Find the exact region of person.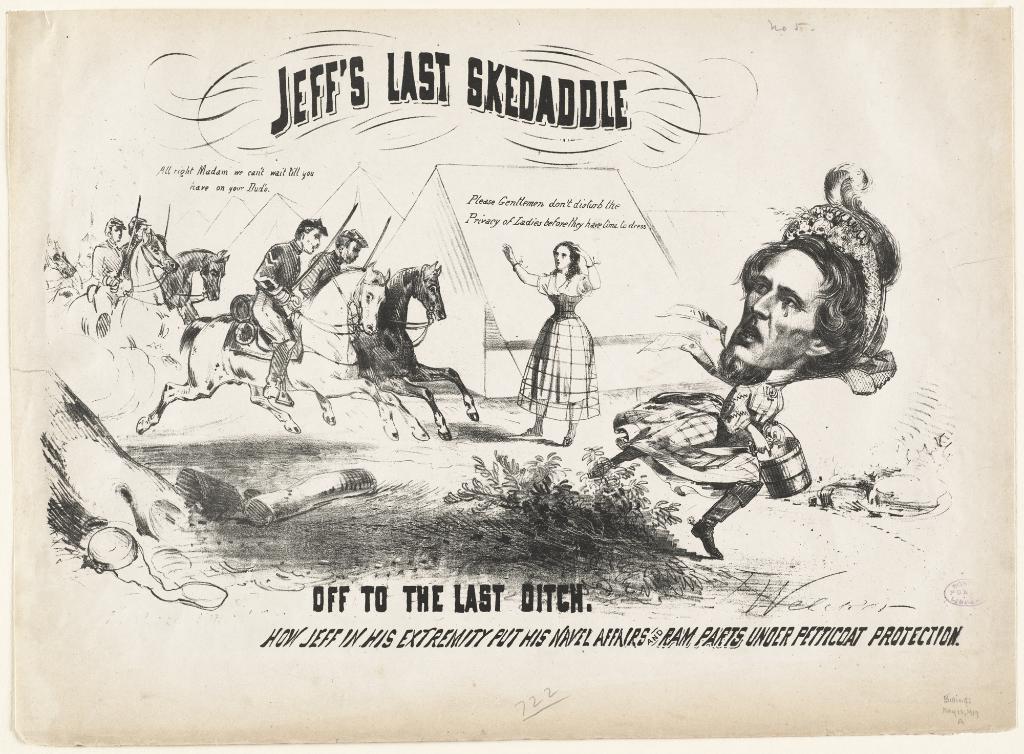
Exact region: select_region(500, 235, 596, 441).
